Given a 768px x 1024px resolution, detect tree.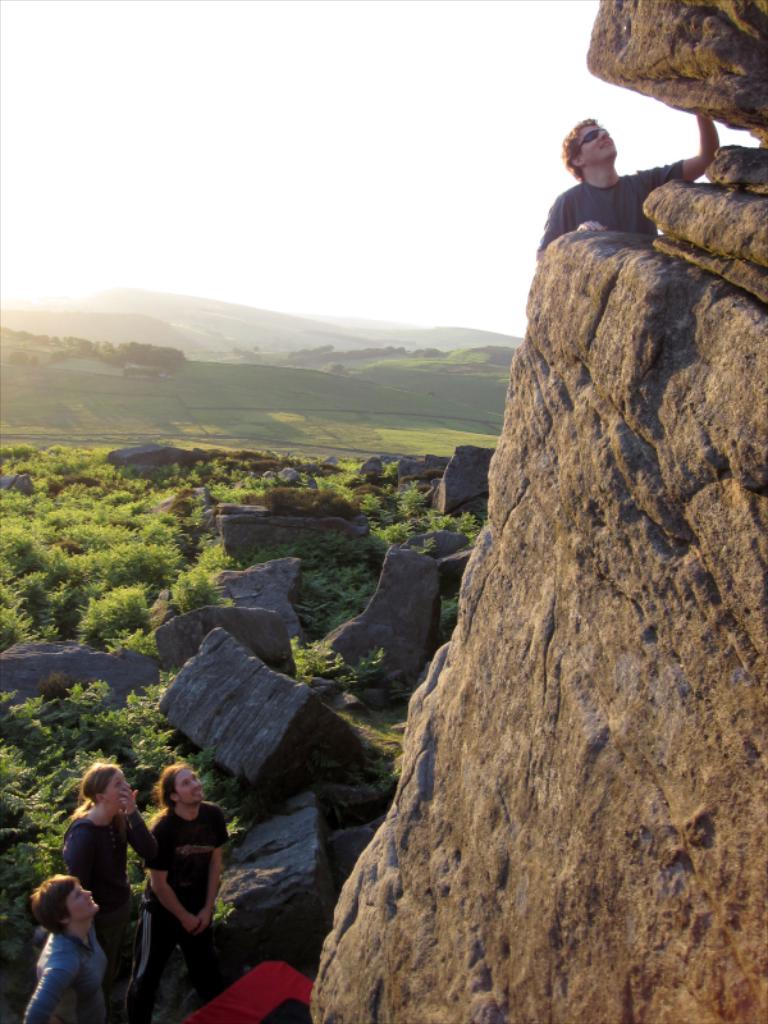
[left=0, top=522, right=81, bottom=648].
